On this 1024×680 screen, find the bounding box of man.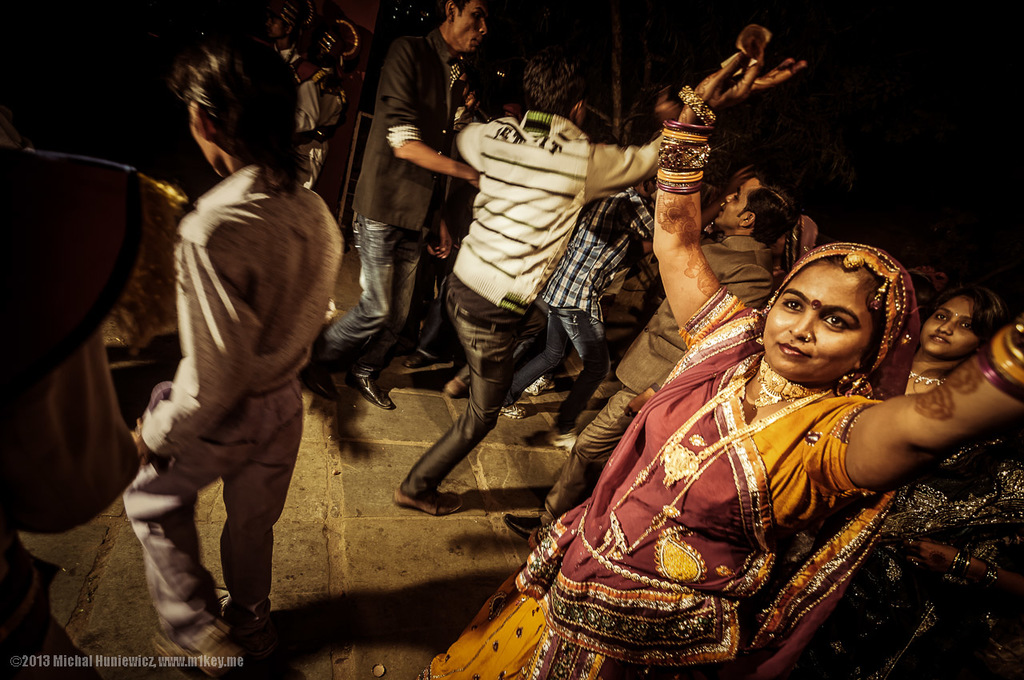
Bounding box: left=303, top=0, right=499, bottom=418.
